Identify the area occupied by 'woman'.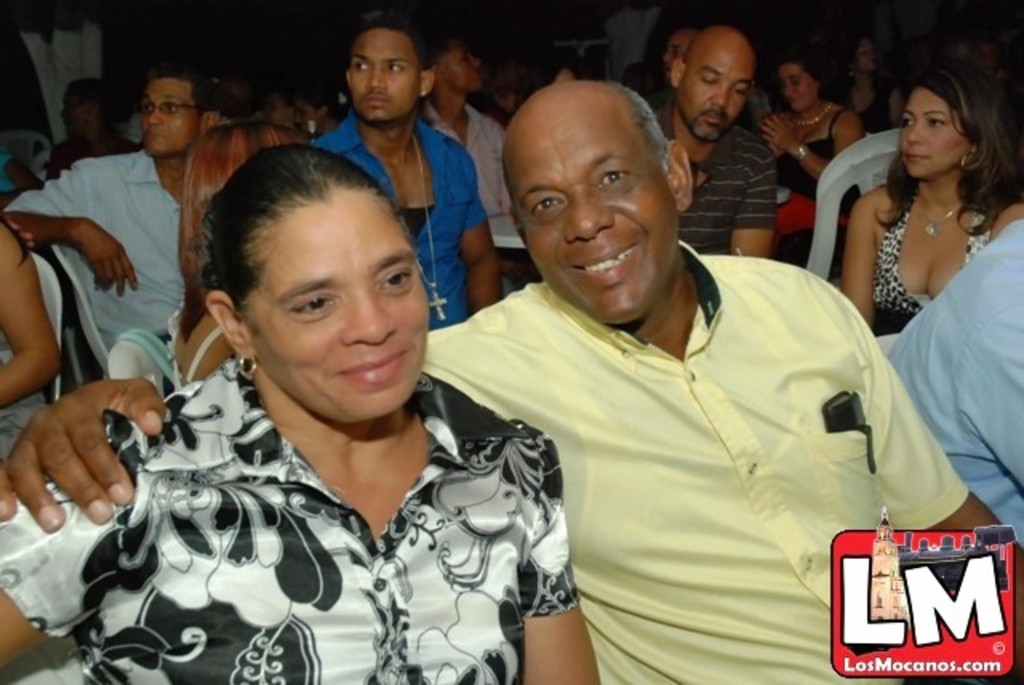
Area: l=837, t=64, r=1022, b=347.
